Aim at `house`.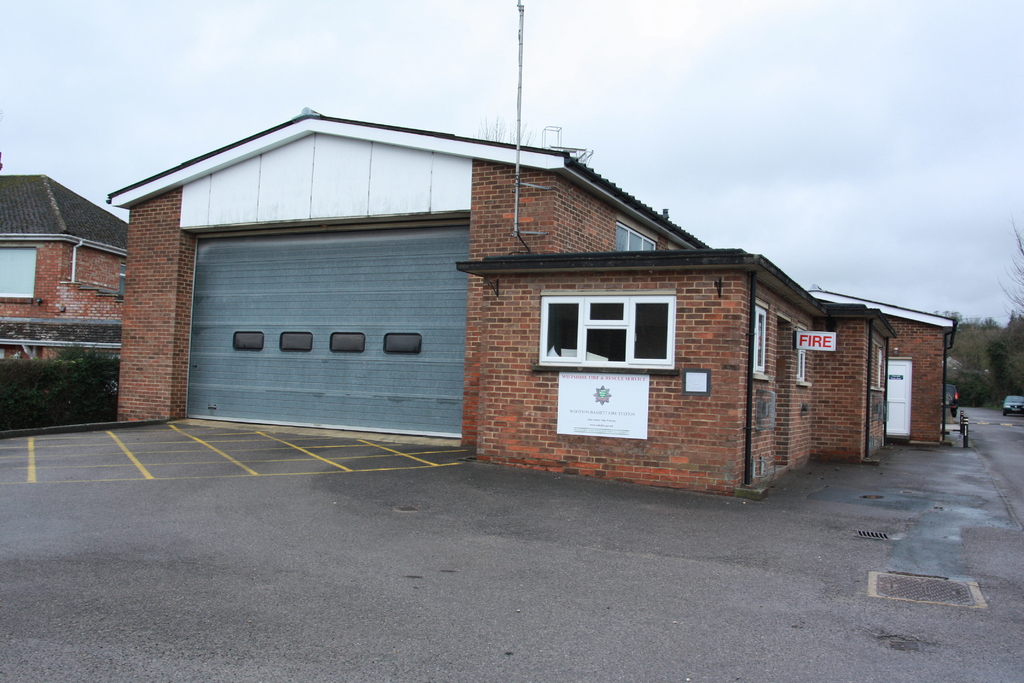
Aimed at 103 108 945 463.
